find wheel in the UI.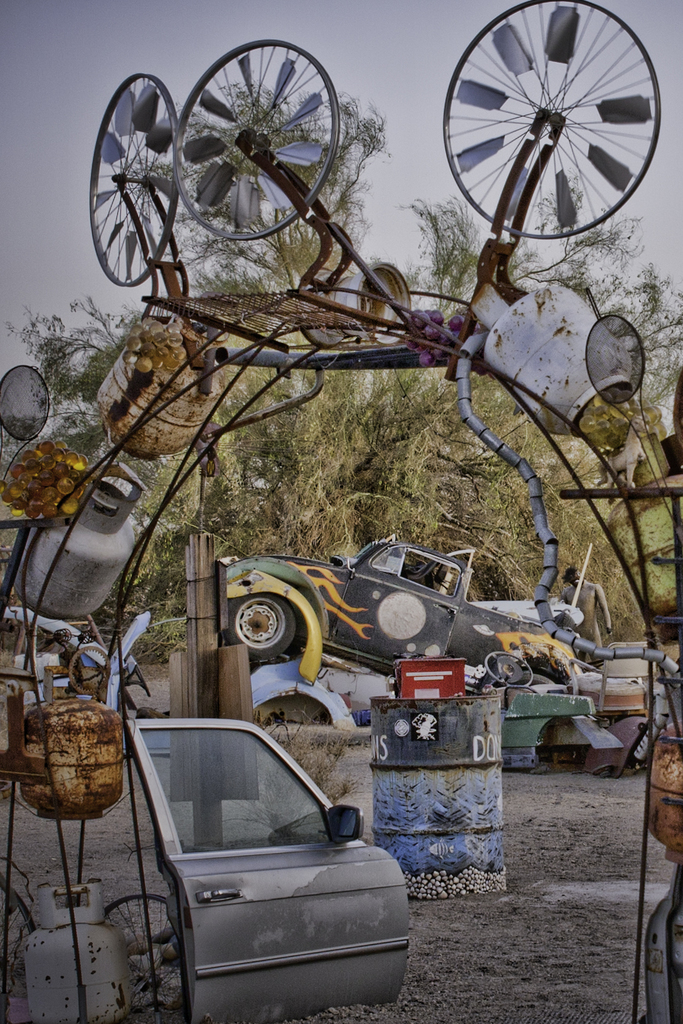
UI element at (90,74,181,281).
